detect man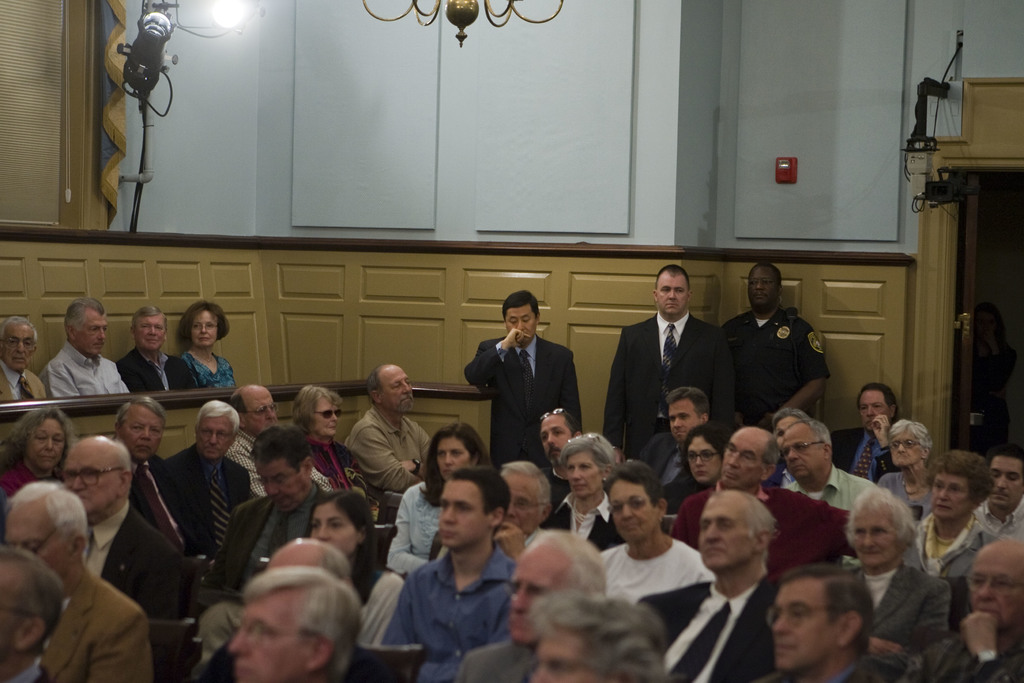
box=[756, 565, 915, 682]
